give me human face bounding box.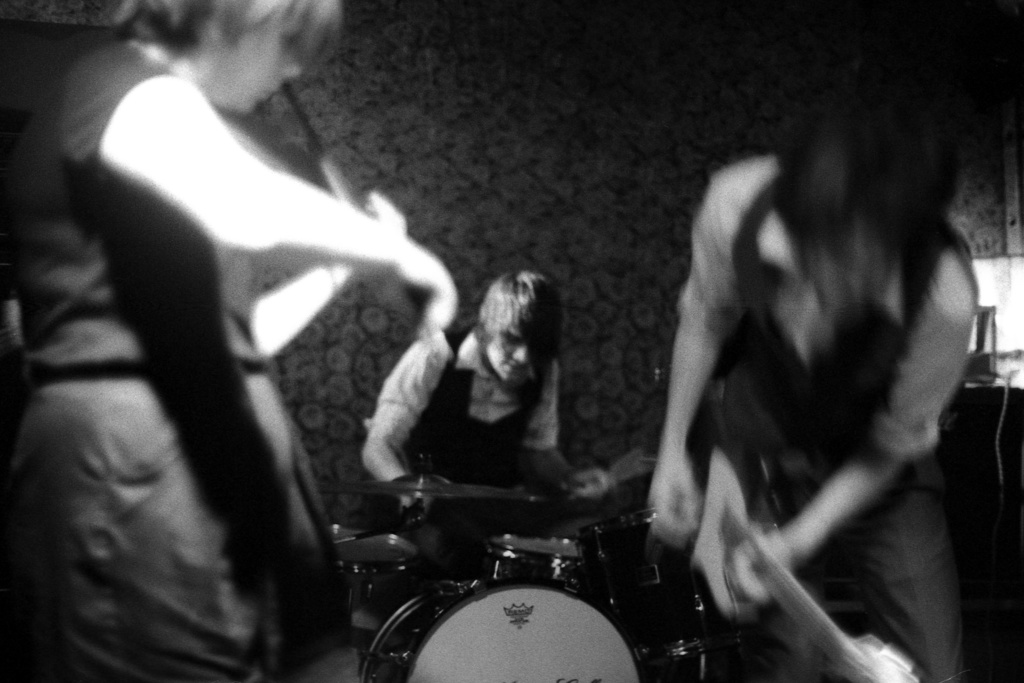
bbox=[209, 10, 301, 108].
